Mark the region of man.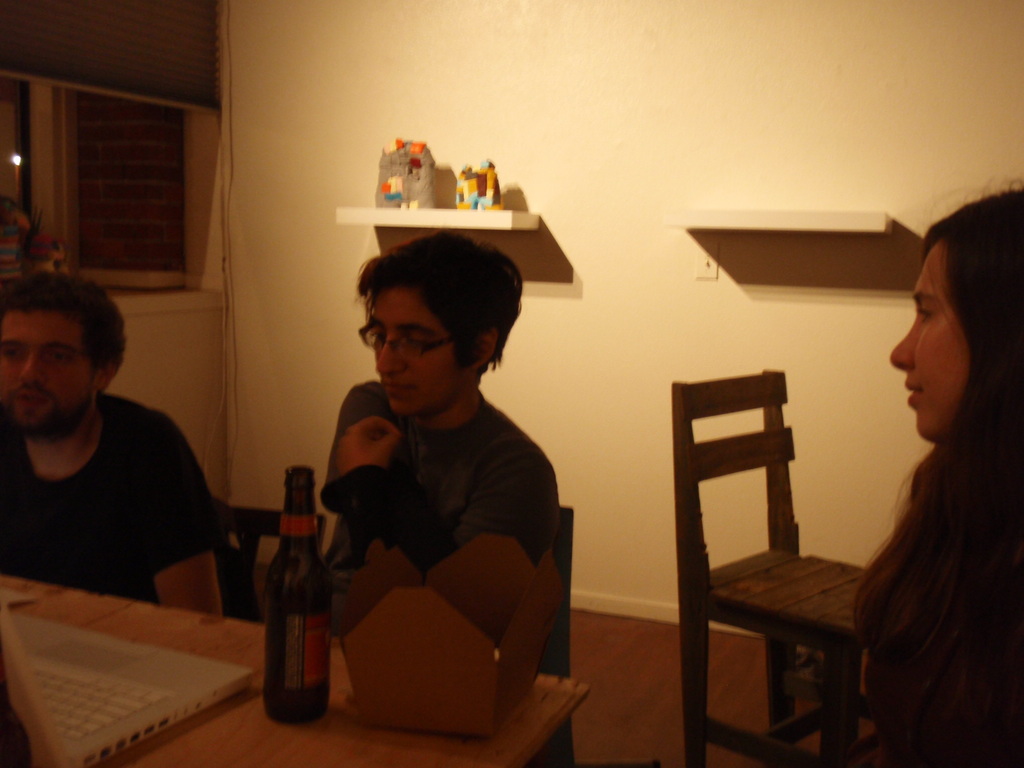
Region: rect(0, 267, 247, 644).
